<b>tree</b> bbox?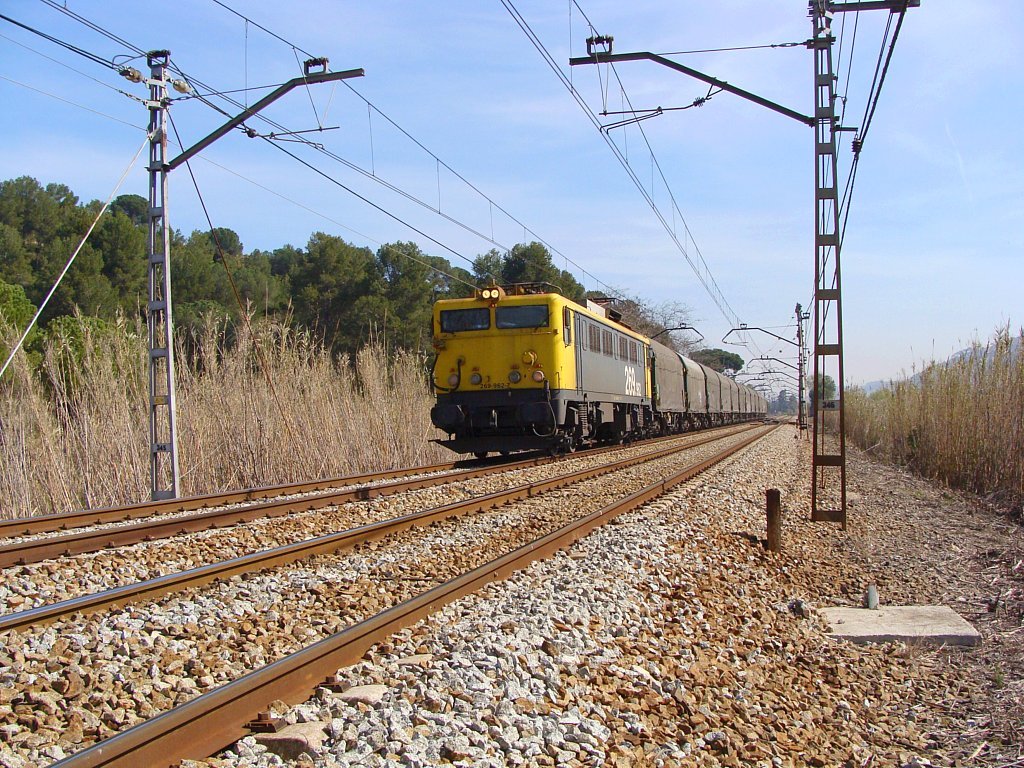
{"x1": 809, "y1": 371, "x2": 832, "y2": 406}
